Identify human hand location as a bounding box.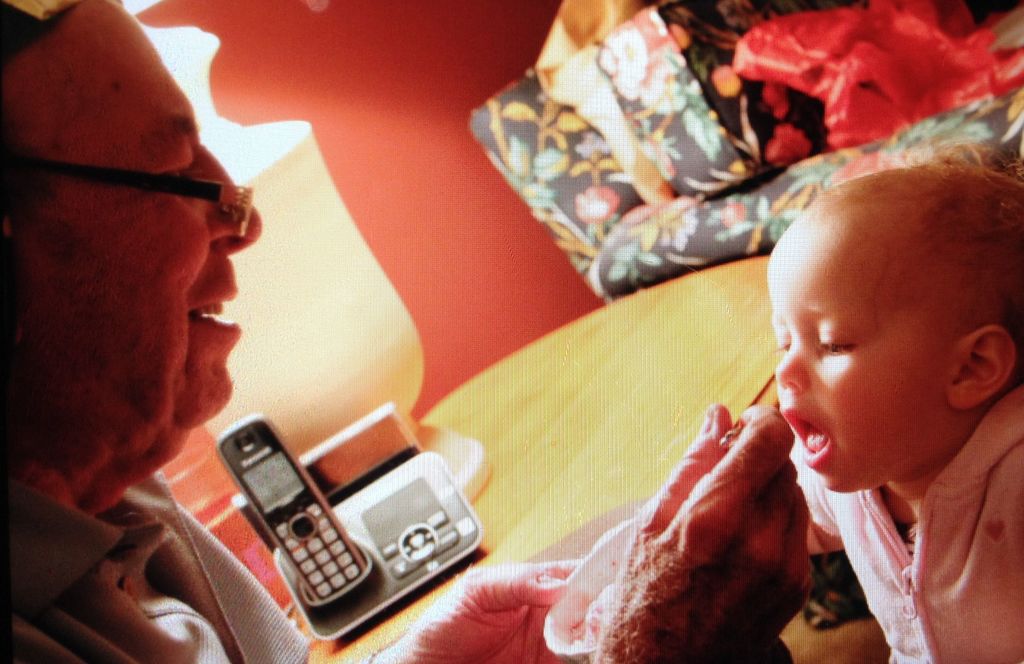
BBox(539, 371, 838, 656).
